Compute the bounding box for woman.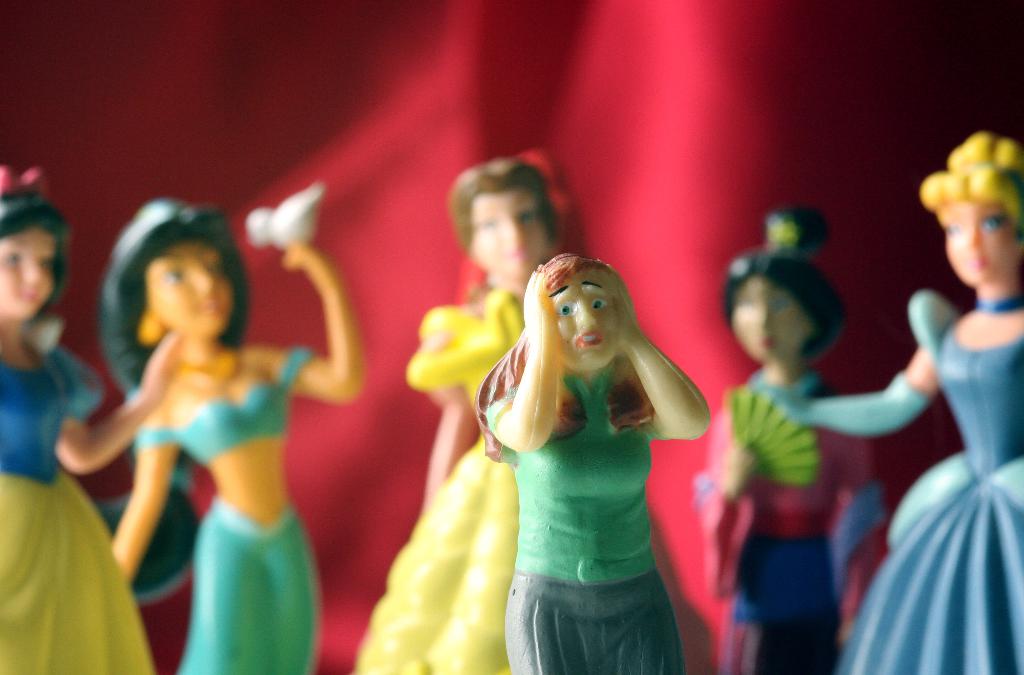
pyautogui.locateOnScreen(0, 164, 180, 673).
